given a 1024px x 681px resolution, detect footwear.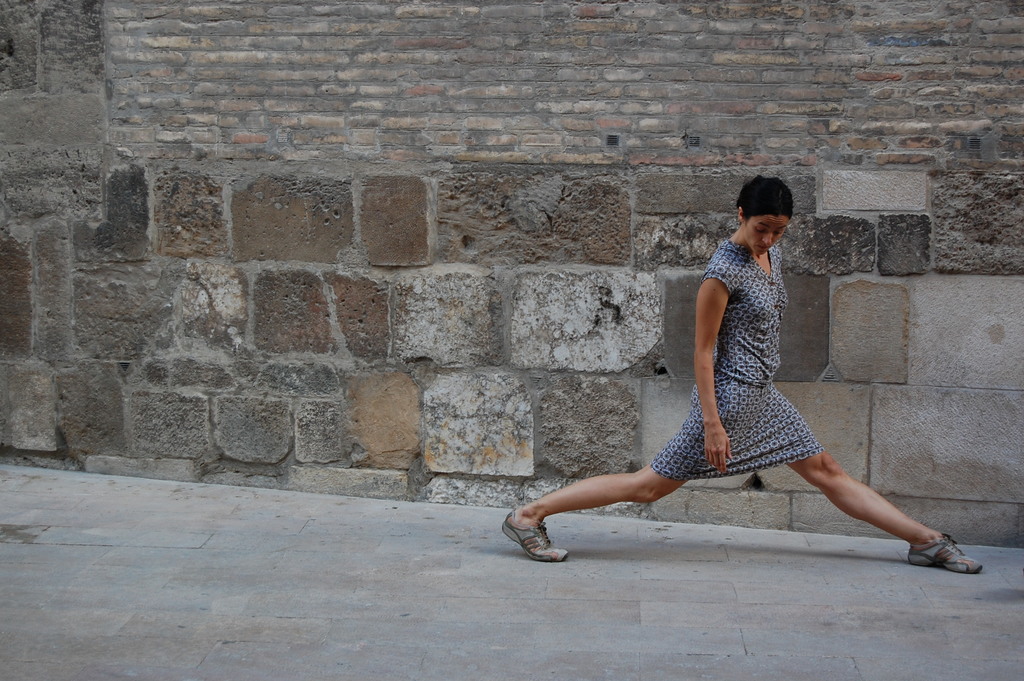
left=515, top=507, right=580, bottom=570.
